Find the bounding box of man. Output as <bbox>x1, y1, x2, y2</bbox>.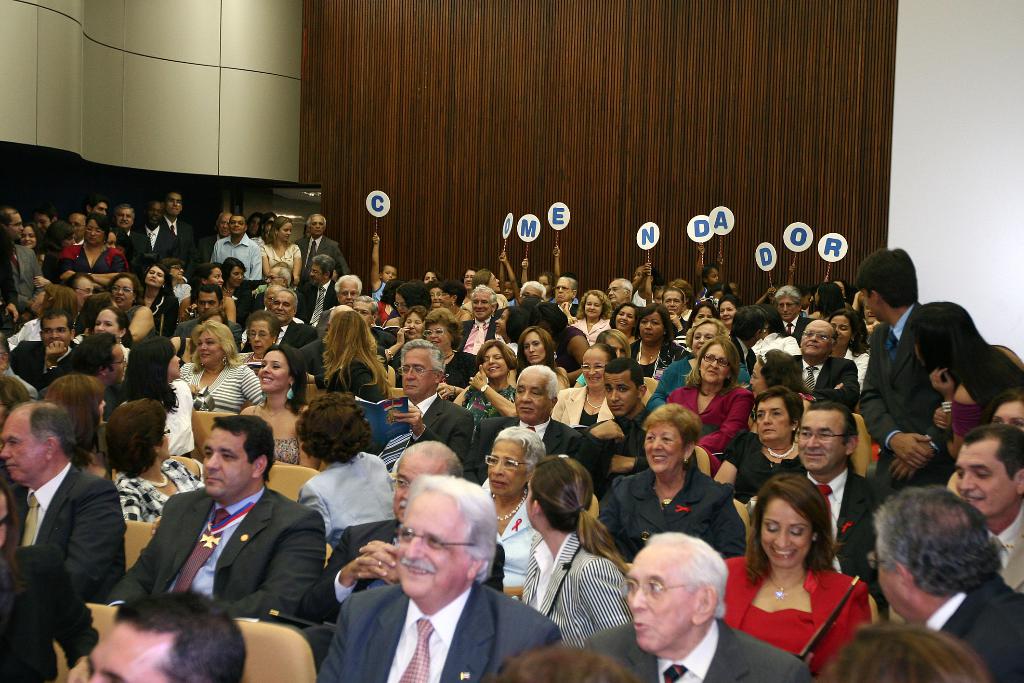
<bbox>774, 400, 888, 609</bbox>.
